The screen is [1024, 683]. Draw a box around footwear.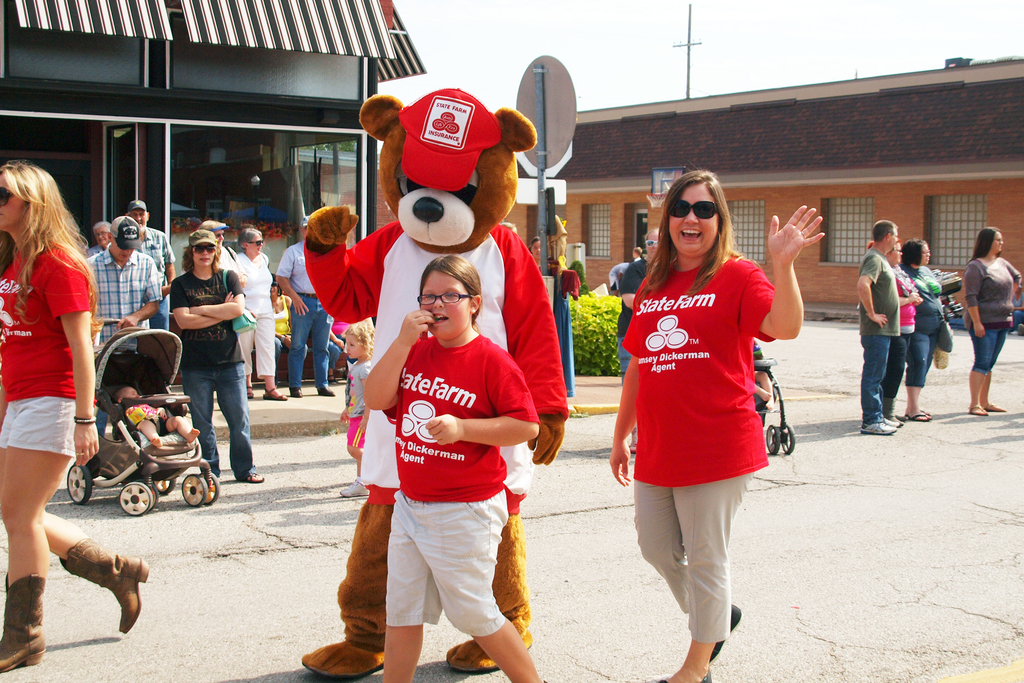
select_region(860, 419, 894, 431).
